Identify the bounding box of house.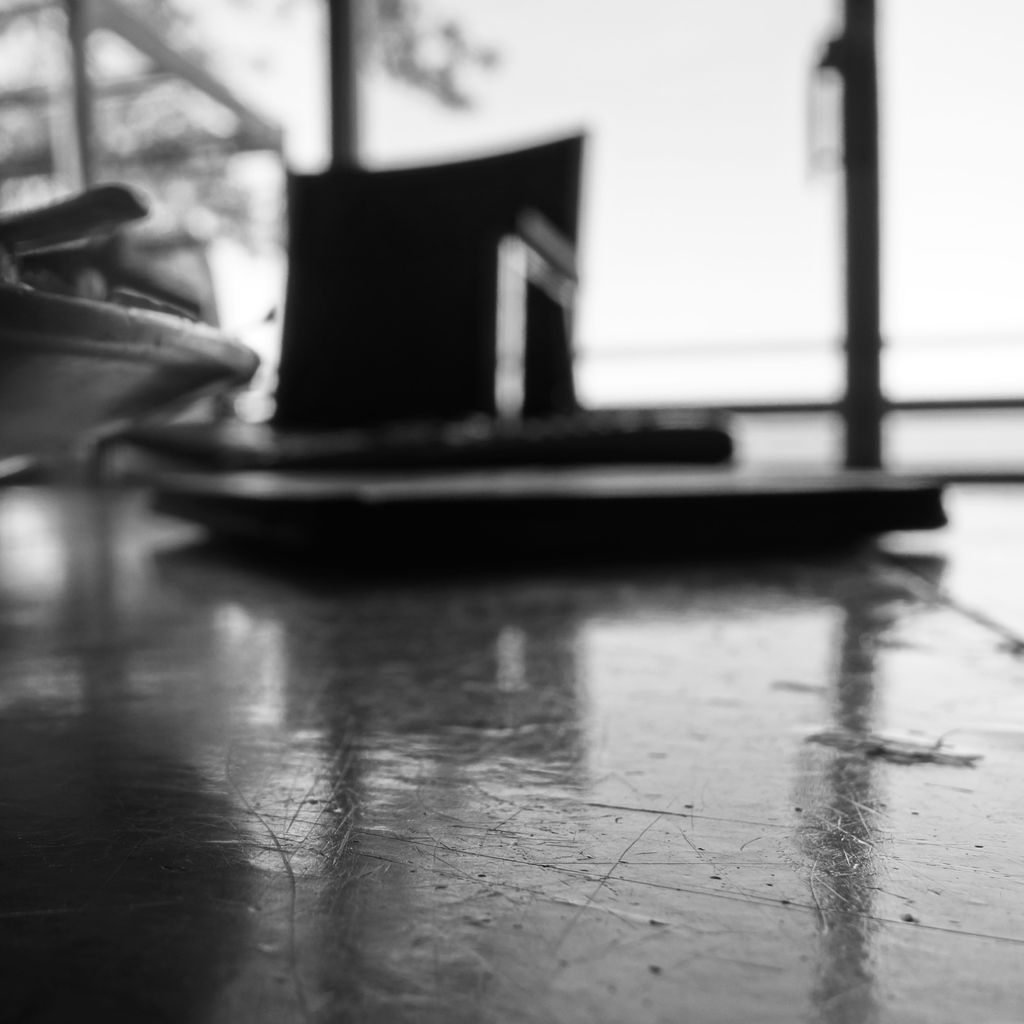
0,0,1023,1023.
